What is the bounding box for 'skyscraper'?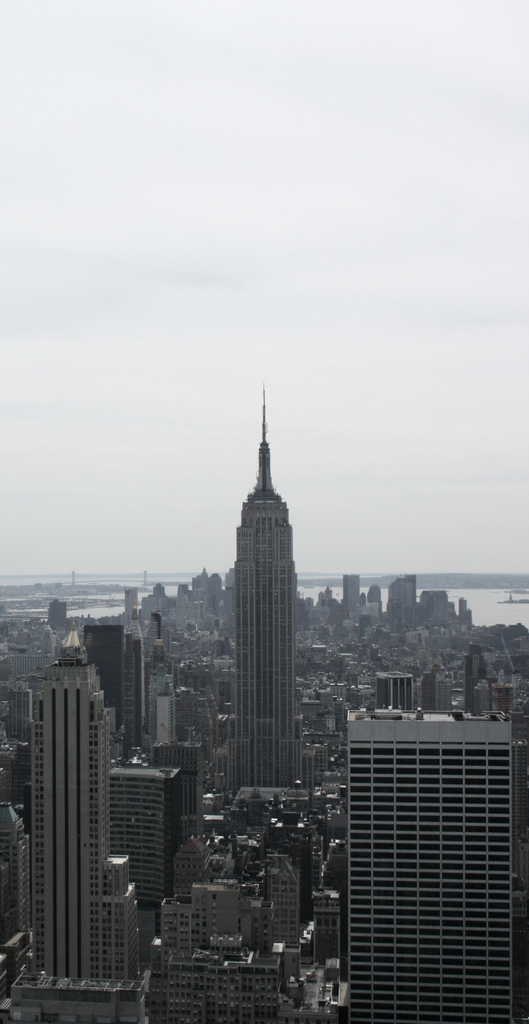
x1=79, y1=624, x2=177, y2=764.
